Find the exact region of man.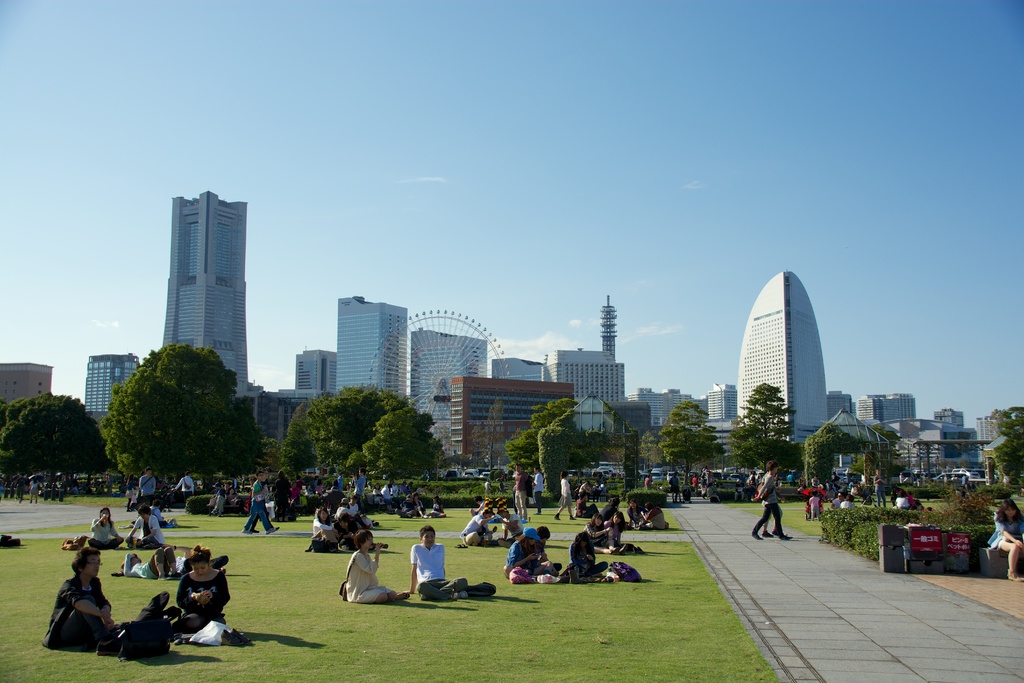
Exact region: [x1=406, y1=525, x2=468, y2=600].
